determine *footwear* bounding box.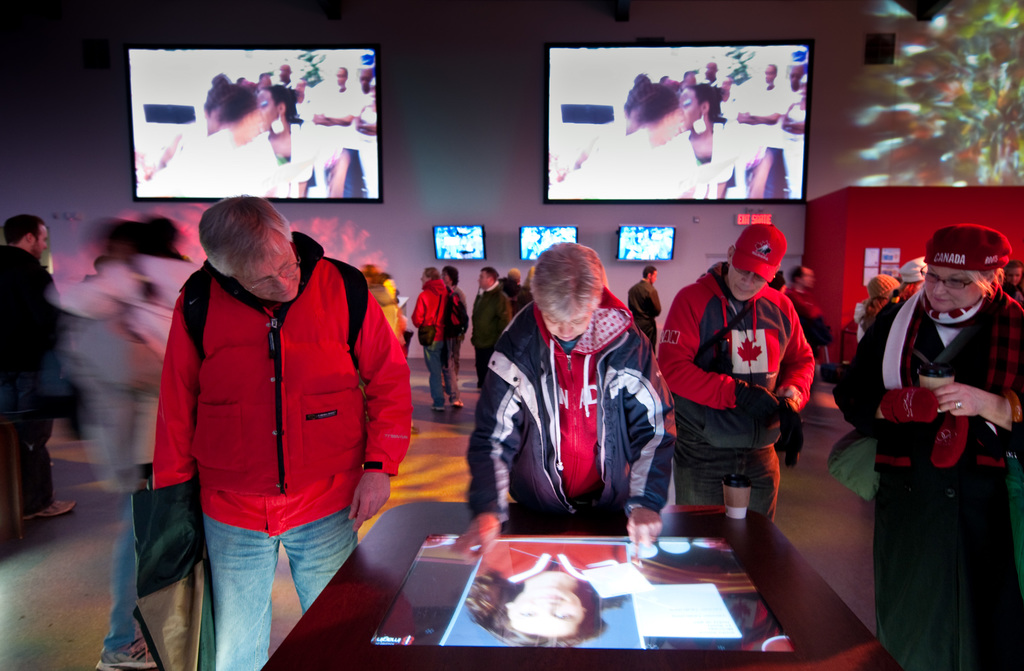
Determined: bbox=[429, 403, 445, 412].
